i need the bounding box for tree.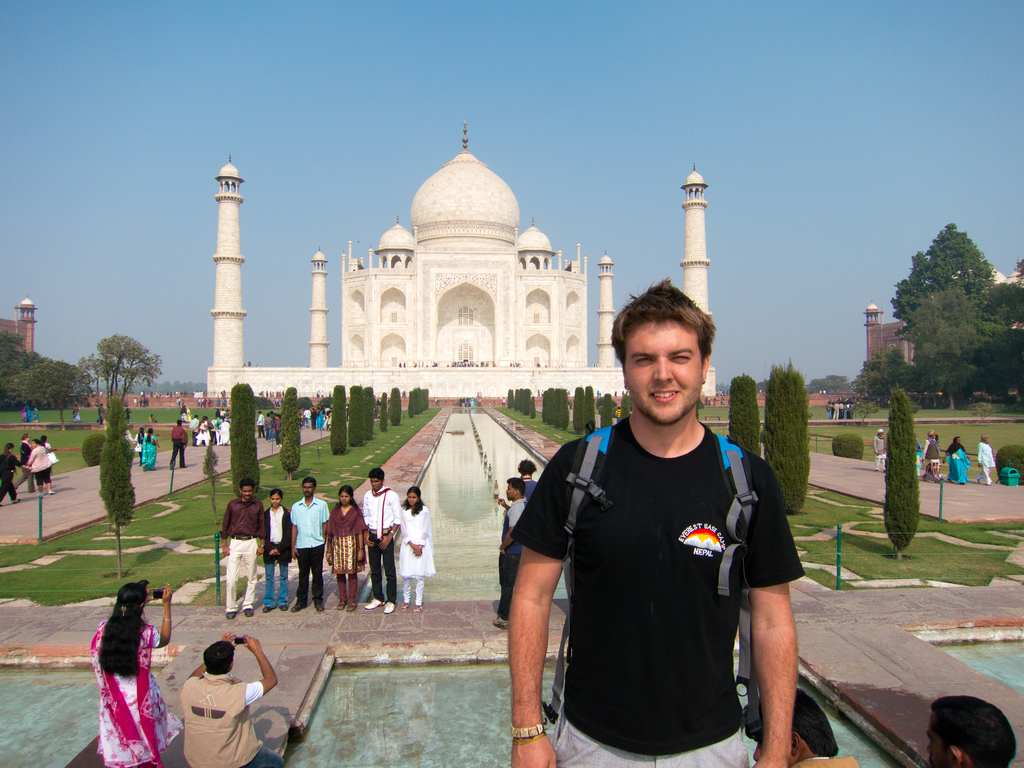
Here it is: Rect(381, 393, 387, 433).
